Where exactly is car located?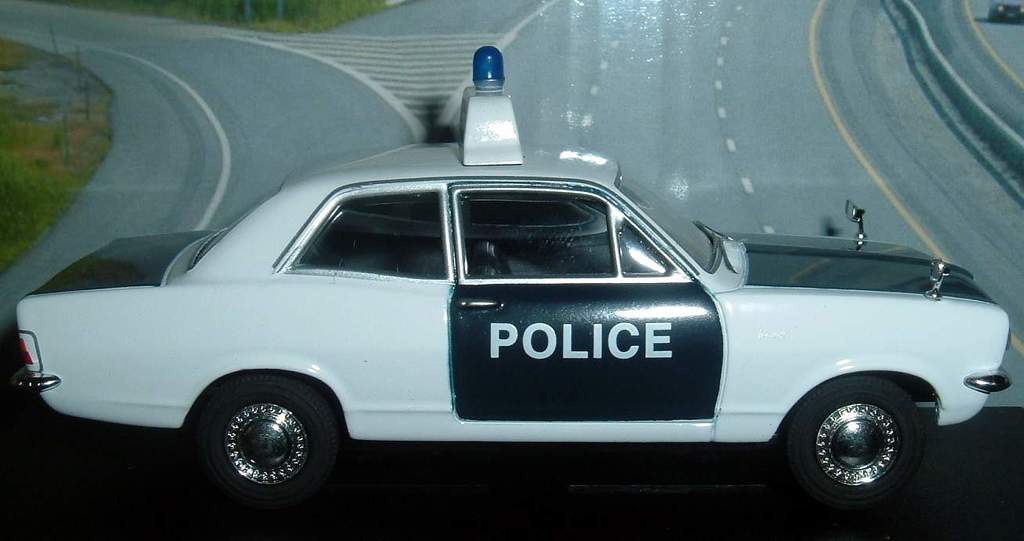
Its bounding box is (left=9, top=46, right=1014, bottom=516).
